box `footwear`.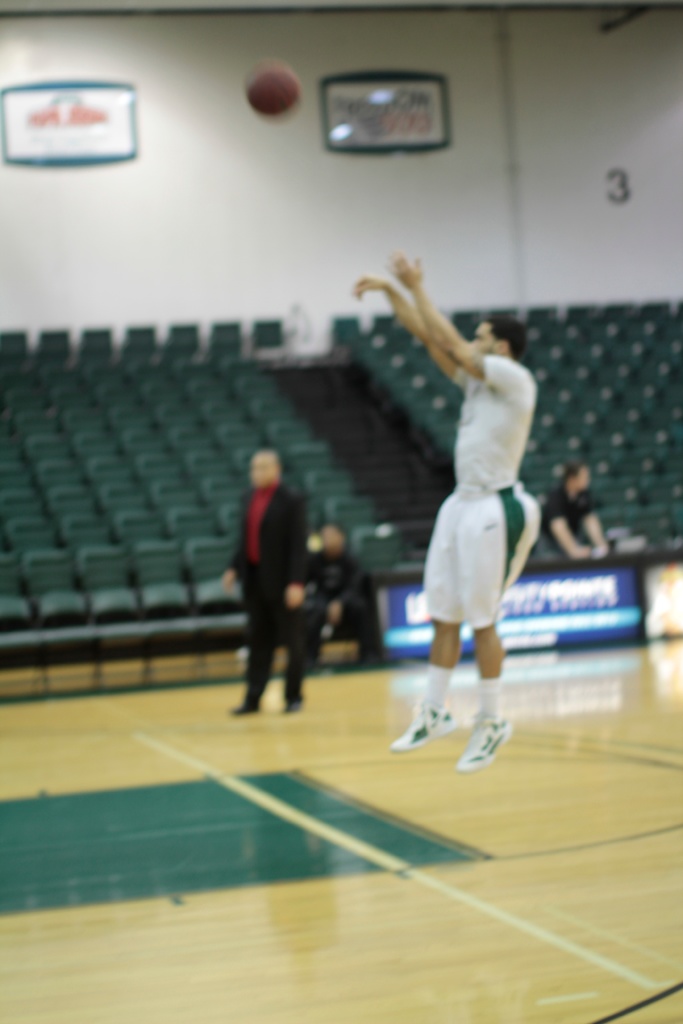
{"left": 228, "top": 696, "right": 263, "bottom": 711}.
